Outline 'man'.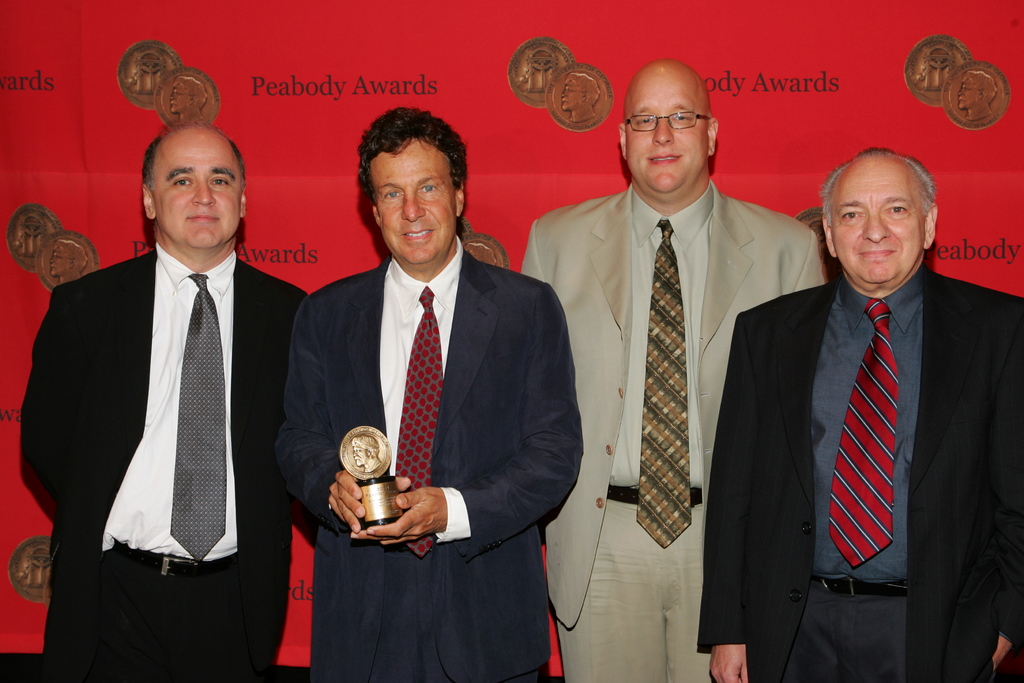
Outline: detection(518, 55, 825, 682).
